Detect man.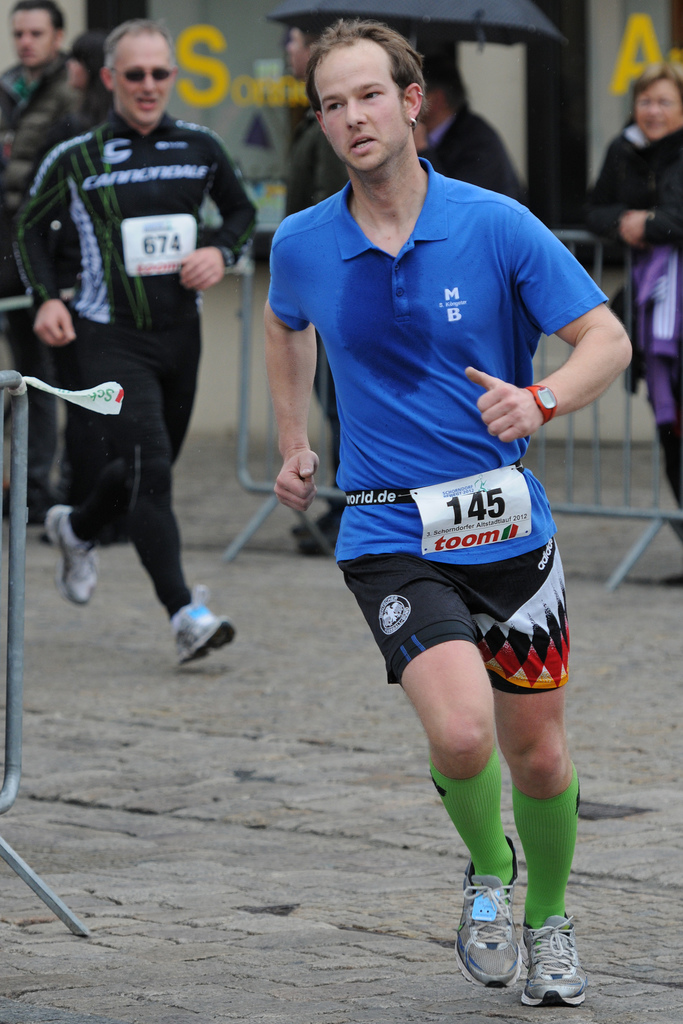
Detected at 279 15 356 561.
